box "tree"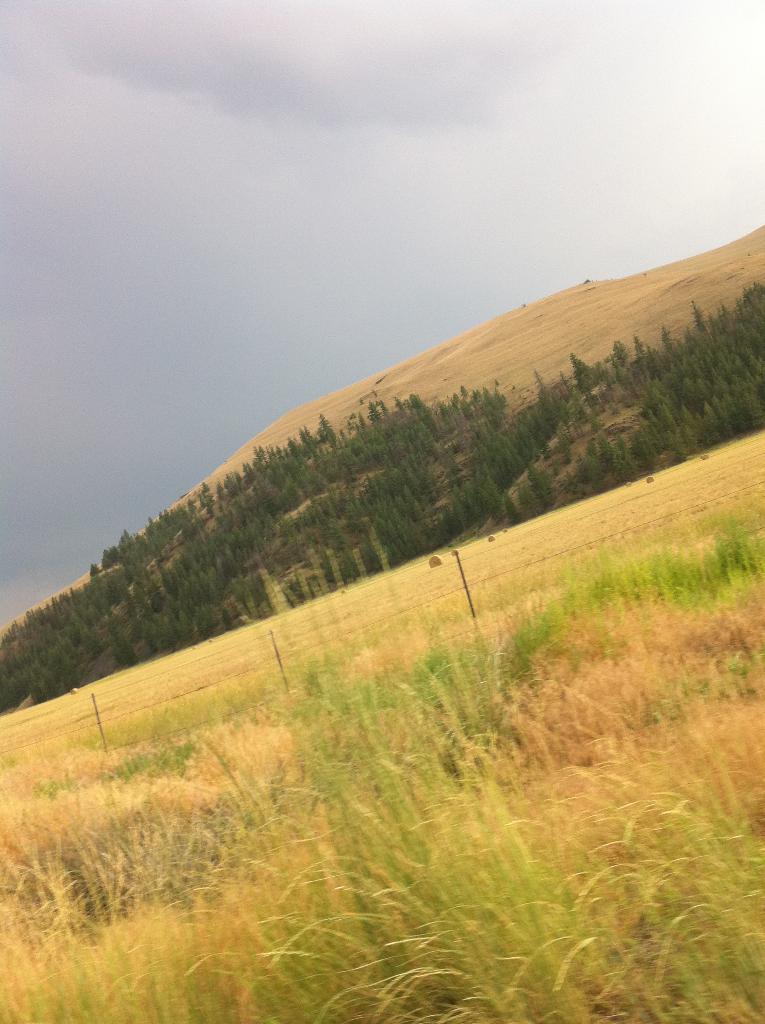
<bbox>572, 351, 598, 404</bbox>
